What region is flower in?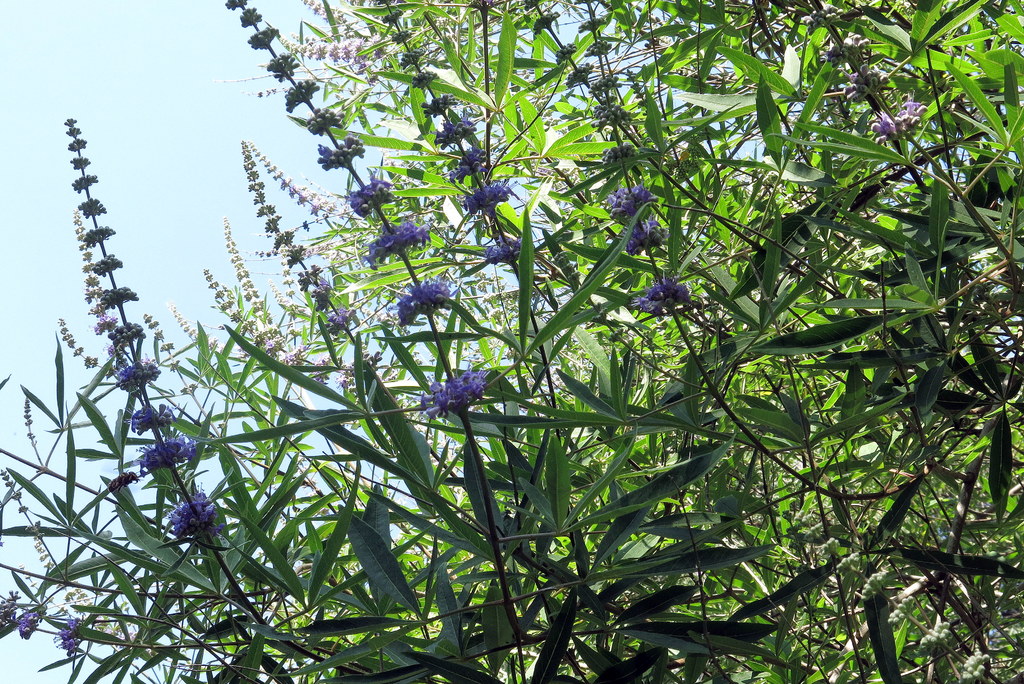
x1=430, y1=120, x2=477, y2=151.
